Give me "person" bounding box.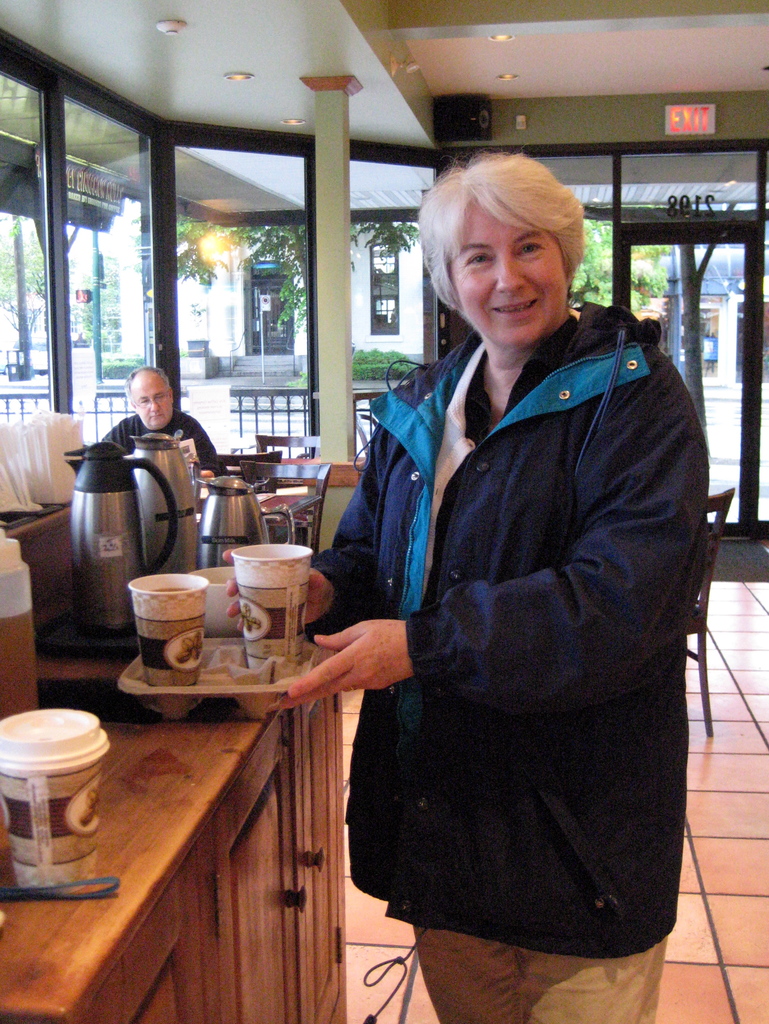
box=[100, 367, 228, 472].
